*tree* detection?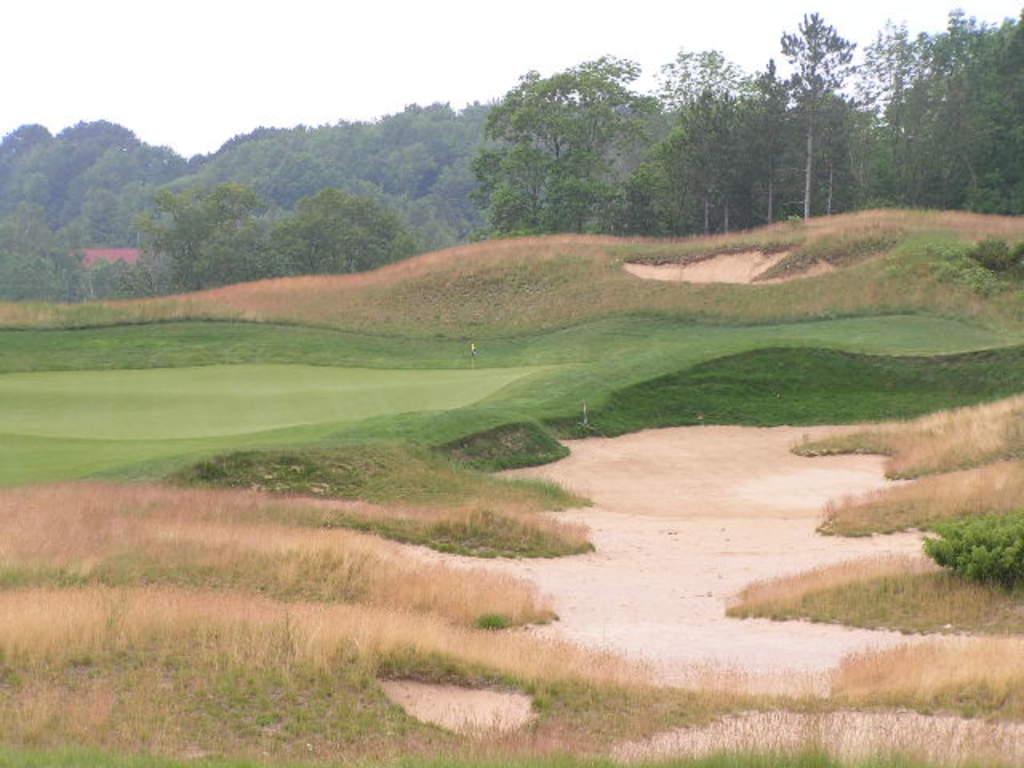
left=0, top=194, right=88, bottom=302
